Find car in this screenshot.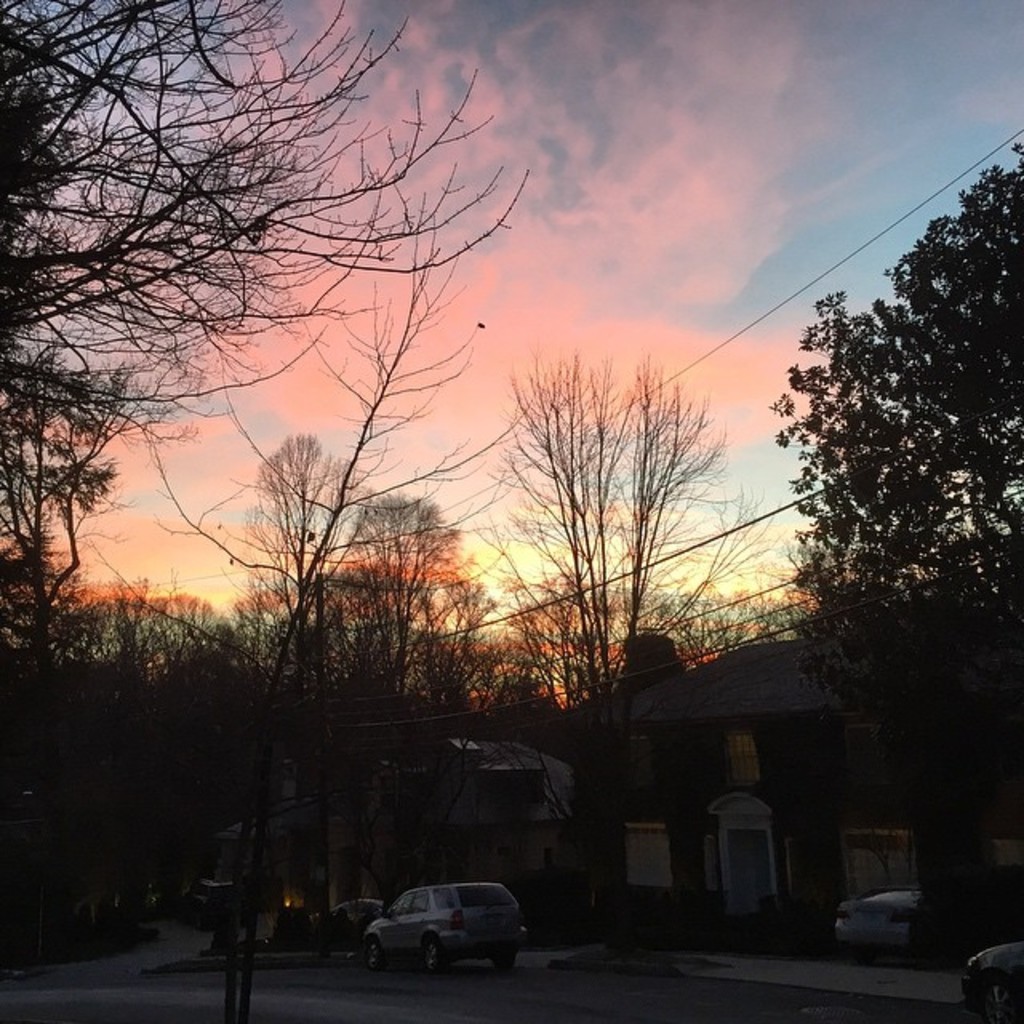
The bounding box for car is <box>270,882,416,970</box>.
